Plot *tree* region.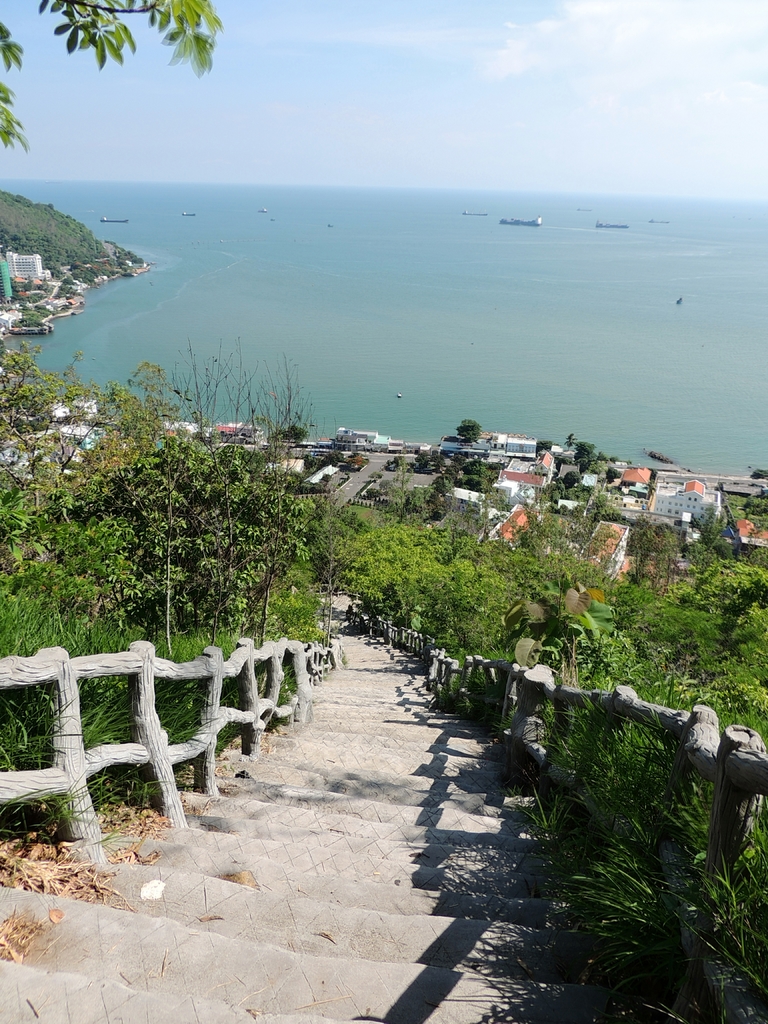
Plotted at <bbox>575, 433, 596, 470</bbox>.
